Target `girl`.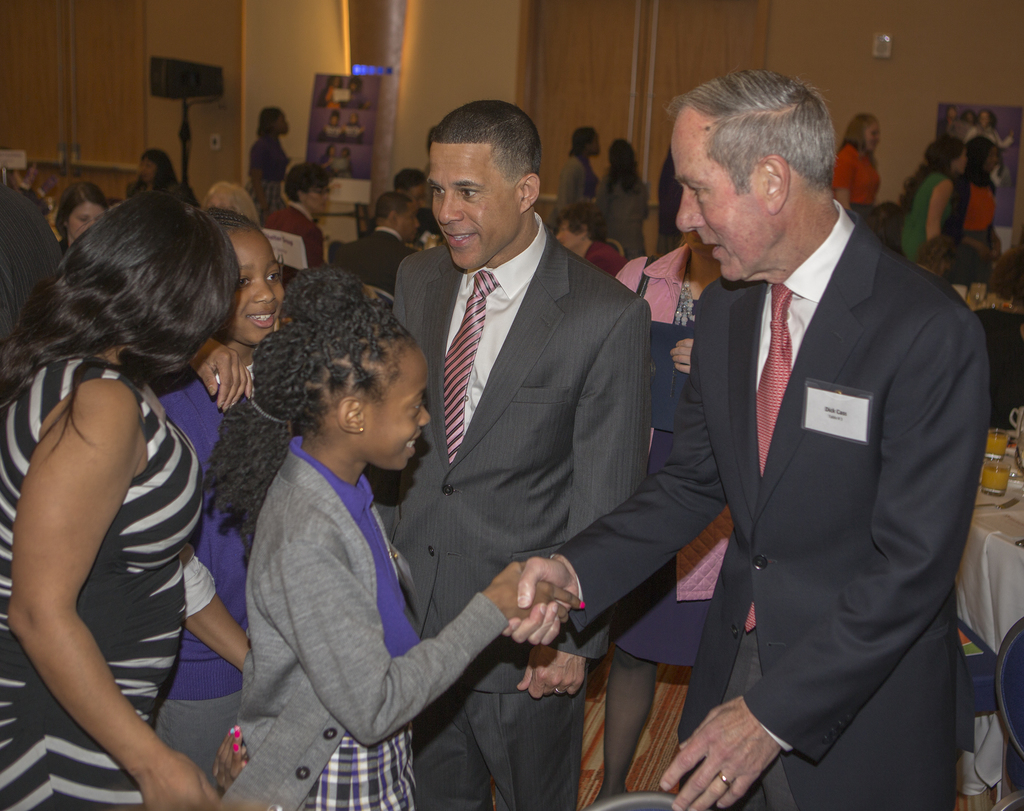
Target region: <box>137,206,294,785</box>.
